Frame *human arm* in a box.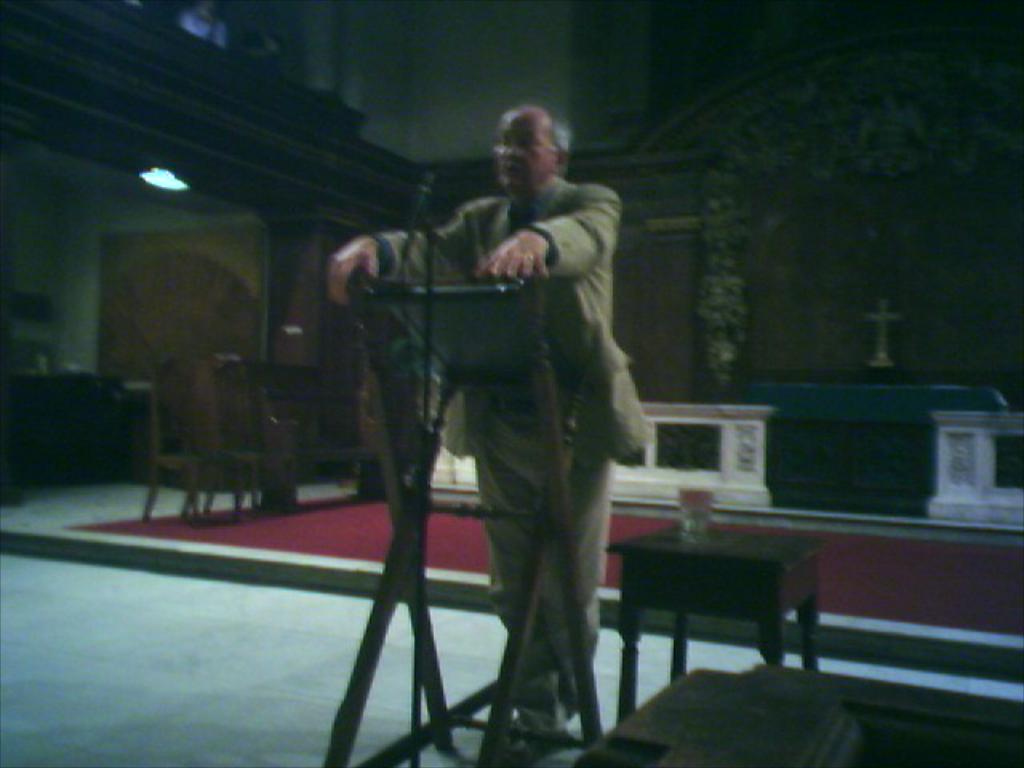
bbox(474, 176, 622, 272).
